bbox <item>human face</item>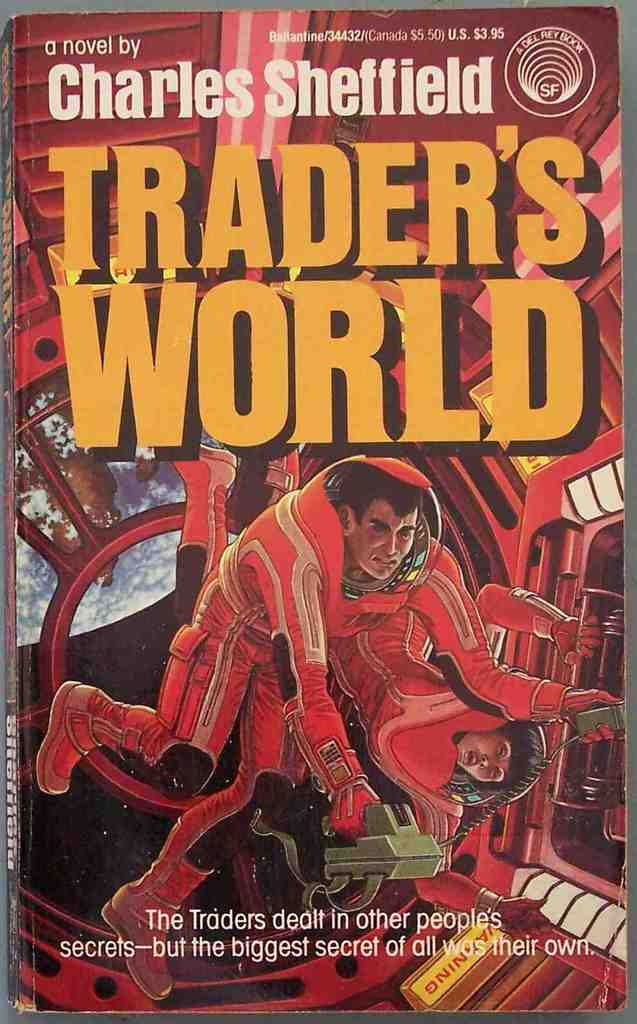
locate(456, 727, 513, 782)
